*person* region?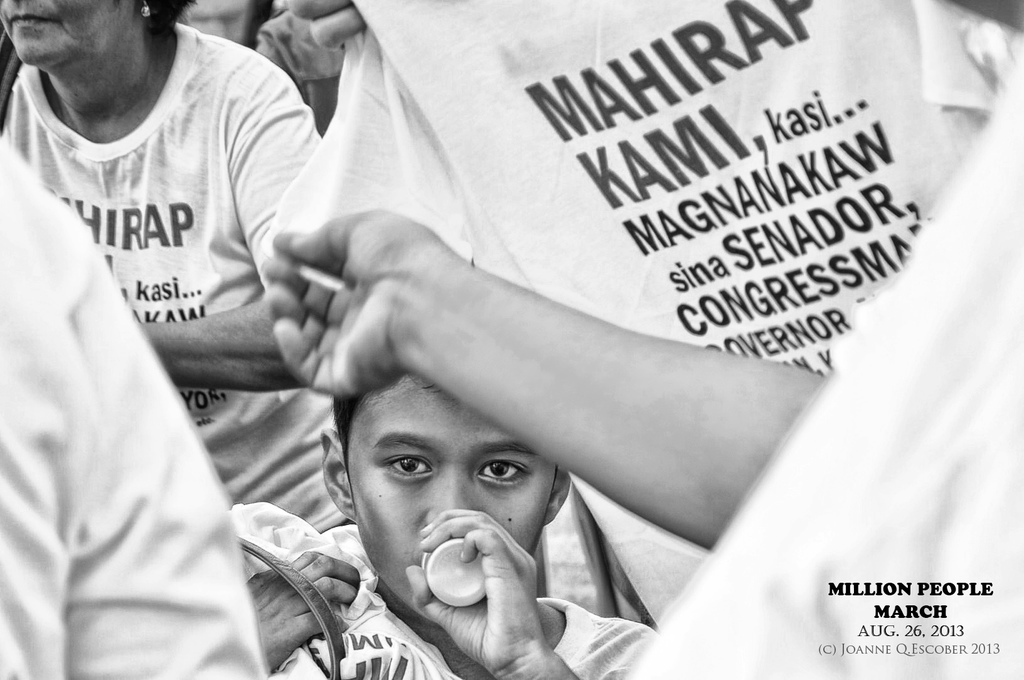
region(250, 0, 348, 140)
